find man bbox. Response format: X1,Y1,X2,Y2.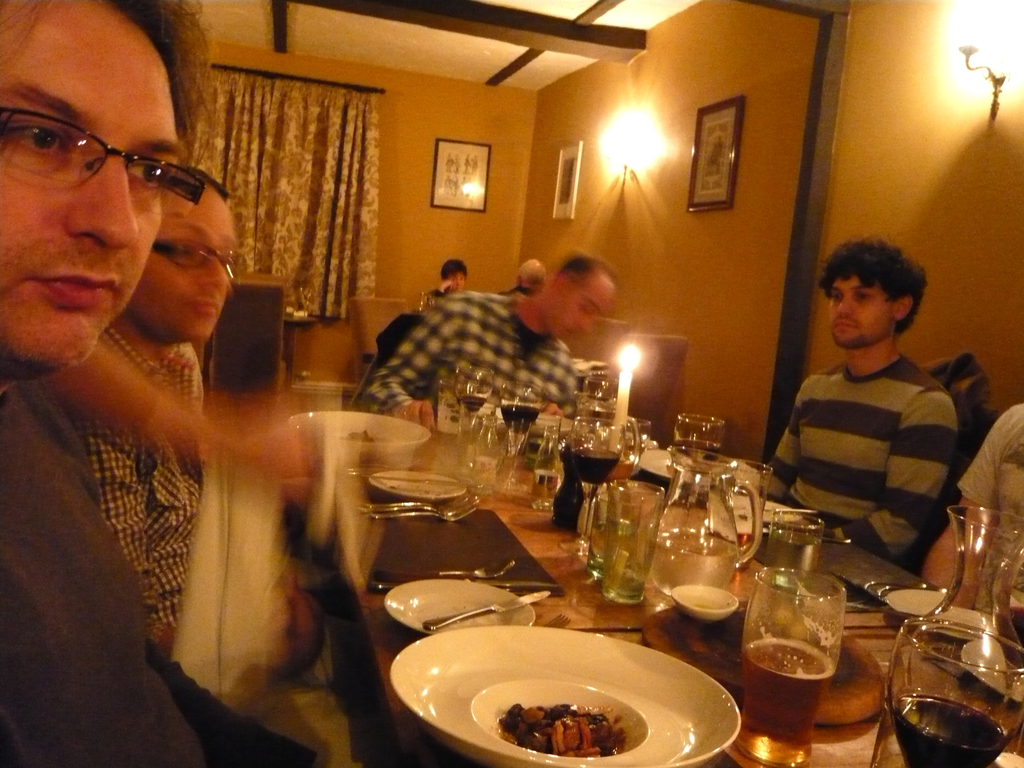
80,163,318,657.
